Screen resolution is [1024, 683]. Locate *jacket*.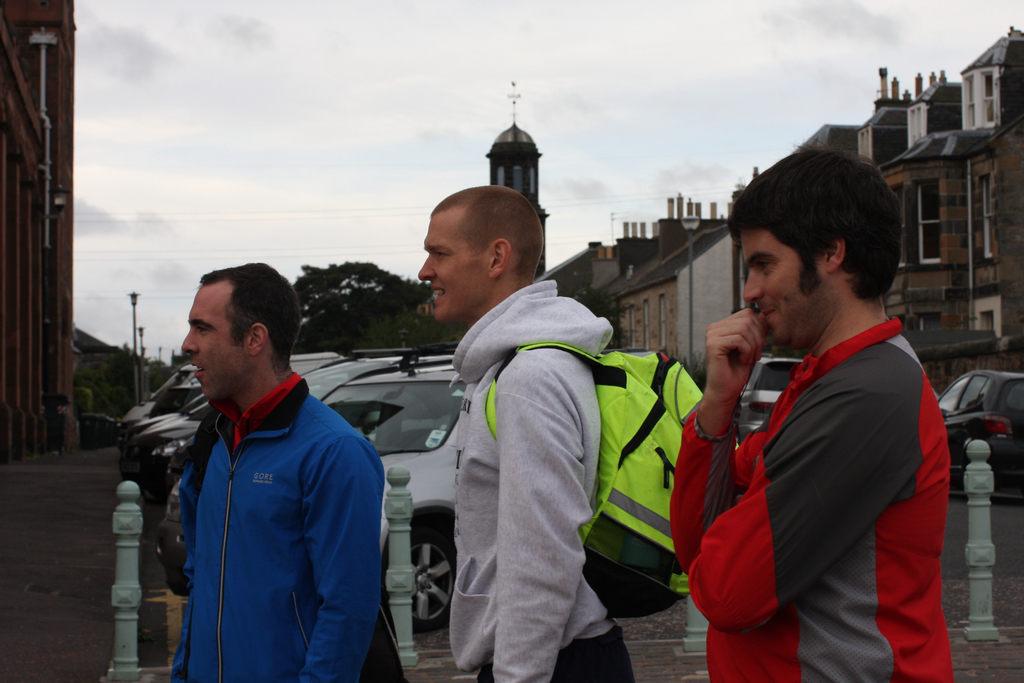
186:367:410:682.
